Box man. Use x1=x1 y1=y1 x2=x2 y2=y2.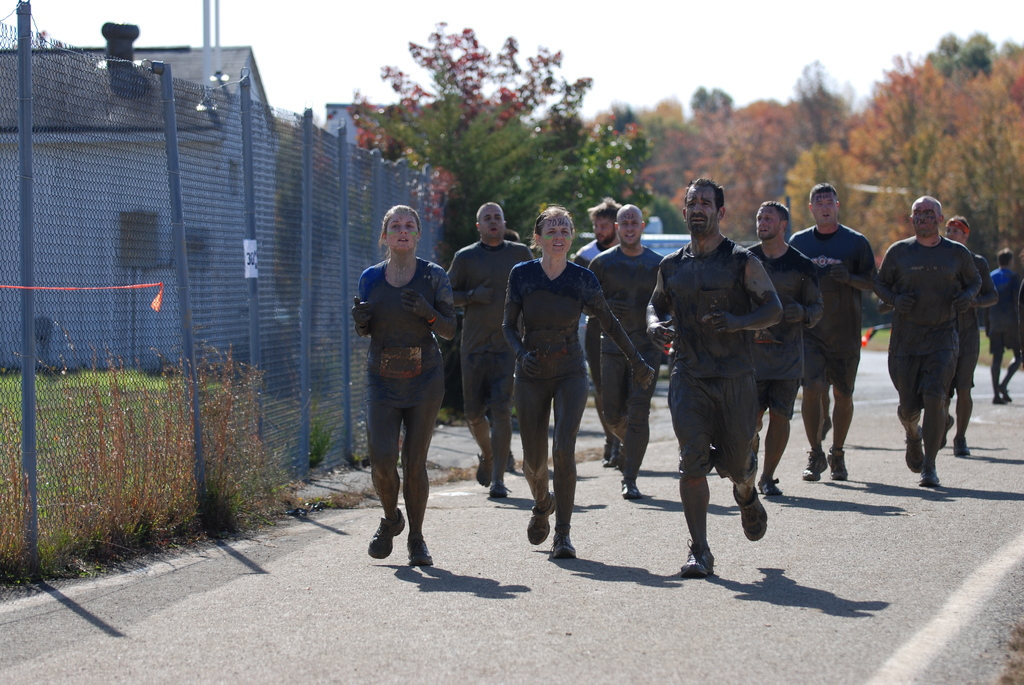
x1=449 y1=195 x2=536 y2=500.
